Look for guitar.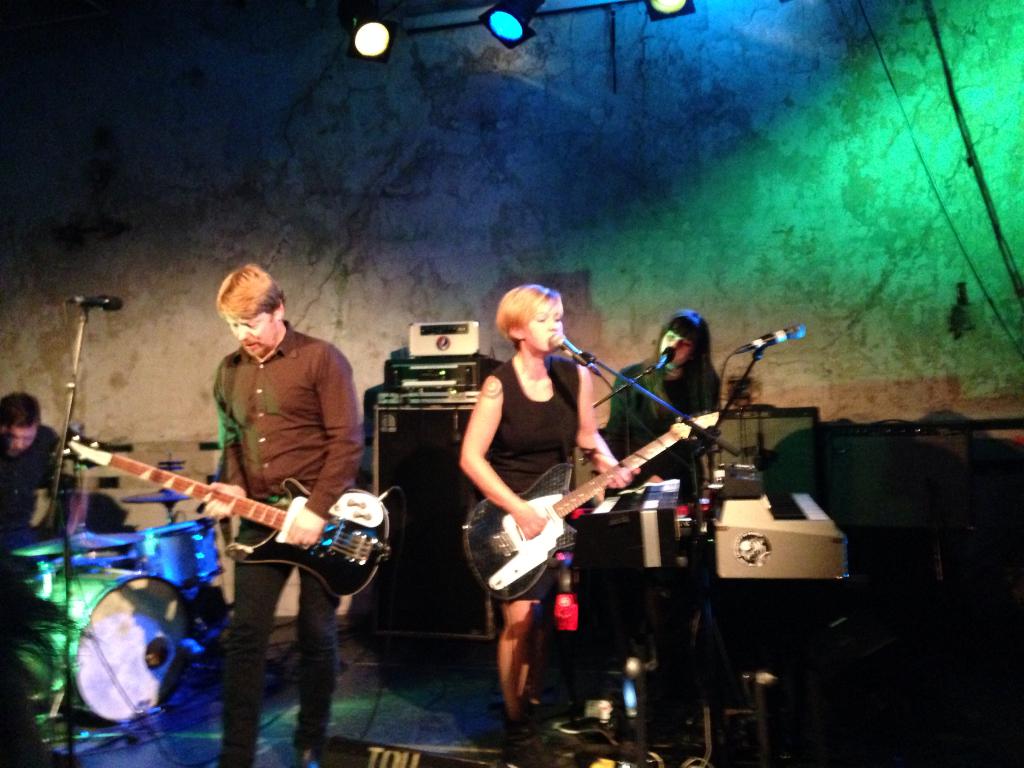
Found: (left=47, top=424, right=397, bottom=604).
